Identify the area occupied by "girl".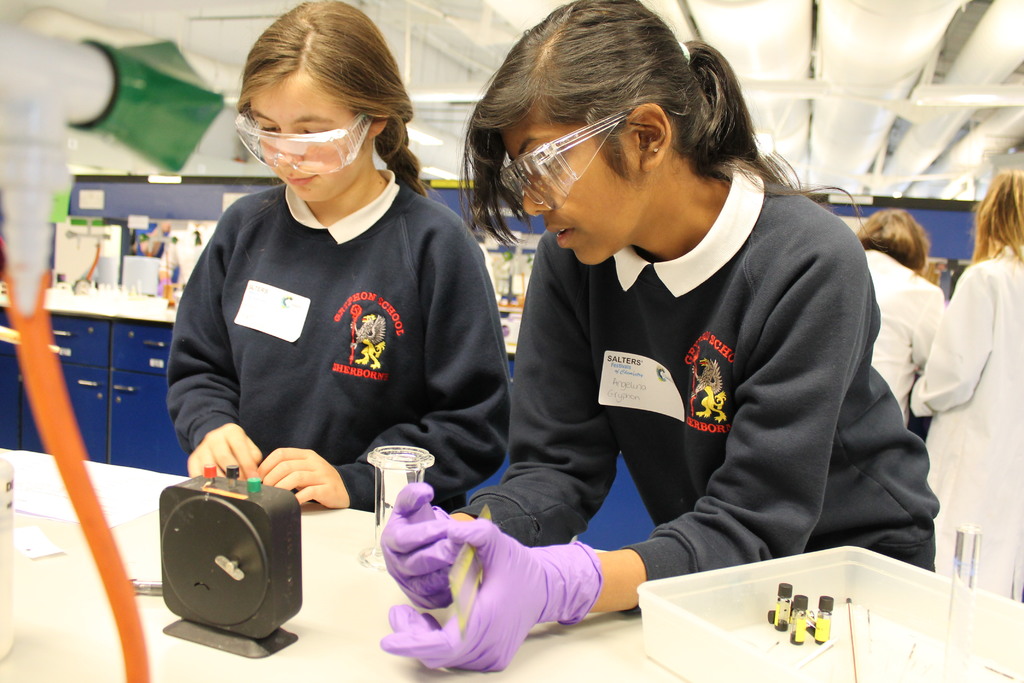
Area: (x1=160, y1=0, x2=513, y2=511).
